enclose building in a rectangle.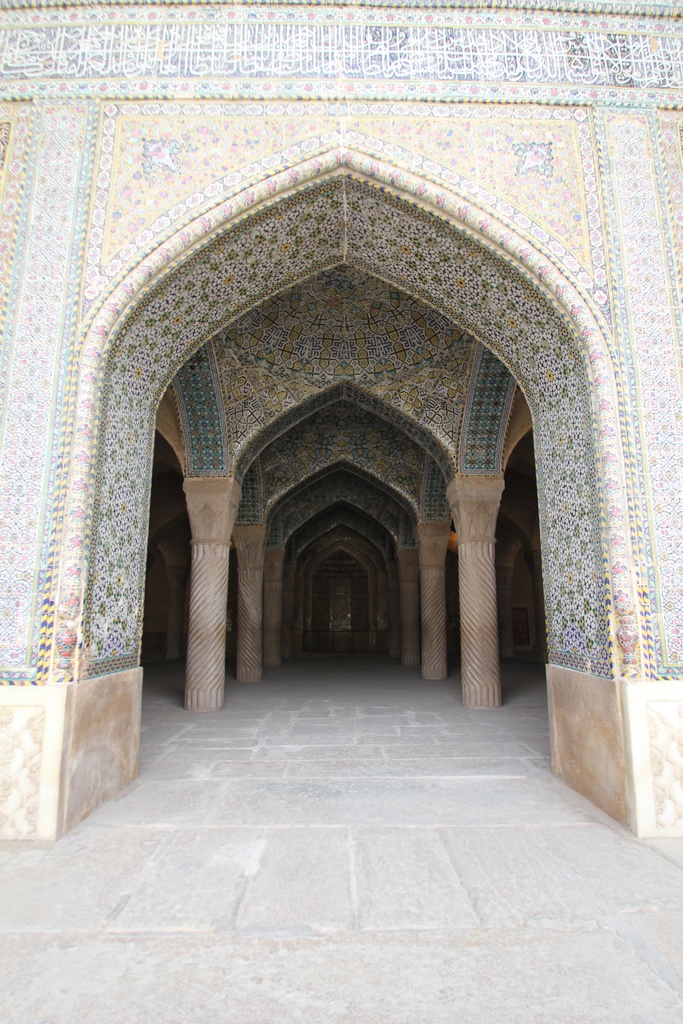
[x1=0, y1=0, x2=682, y2=844].
